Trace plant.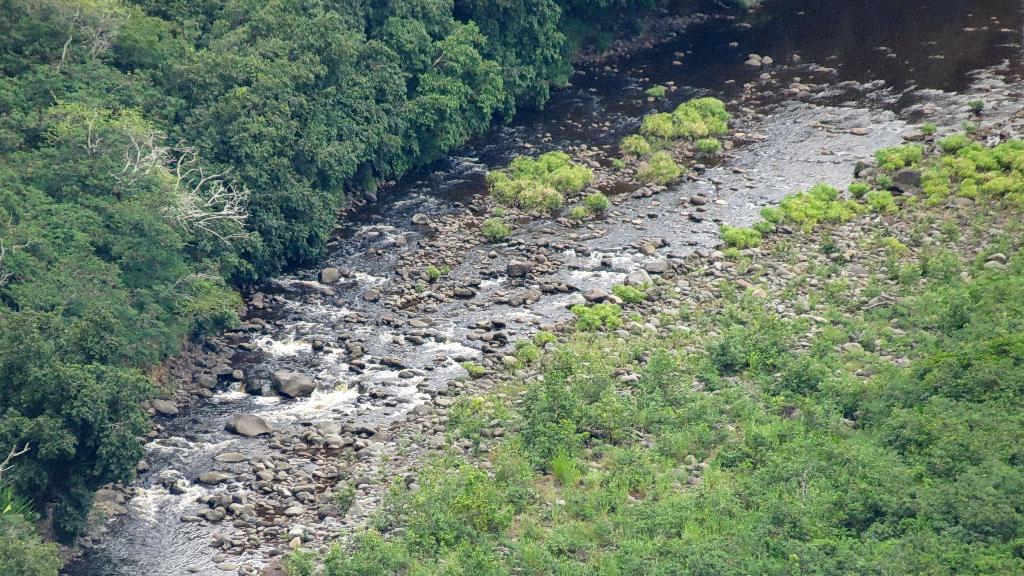
Traced to [left=480, top=213, right=525, bottom=243].
